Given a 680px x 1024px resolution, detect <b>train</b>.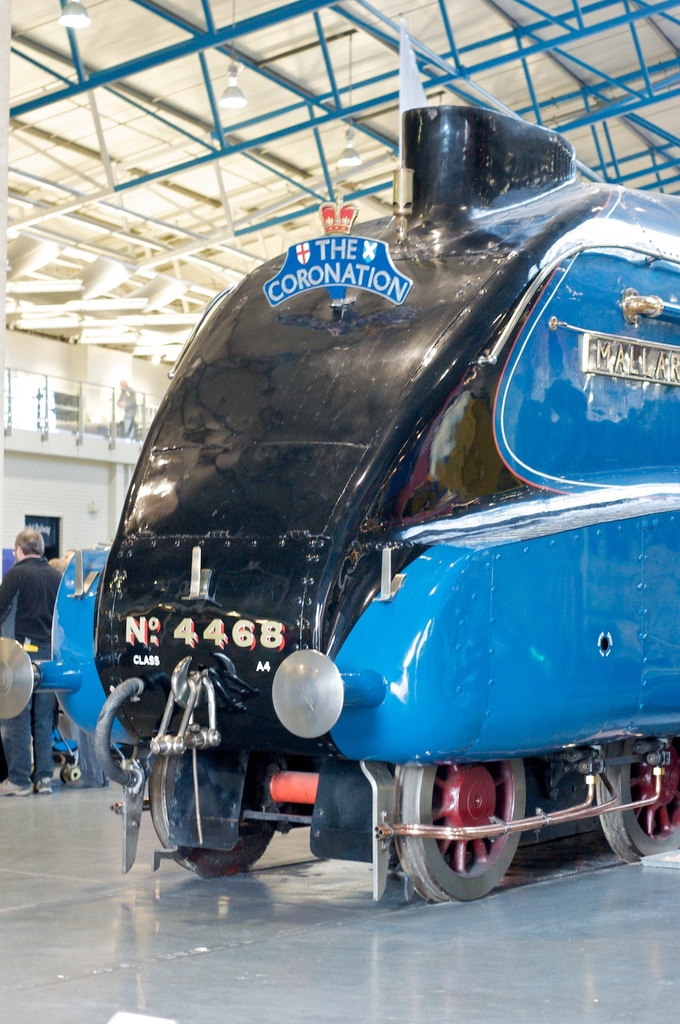
[x1=0, y1=106, x2=679, y2=900].
